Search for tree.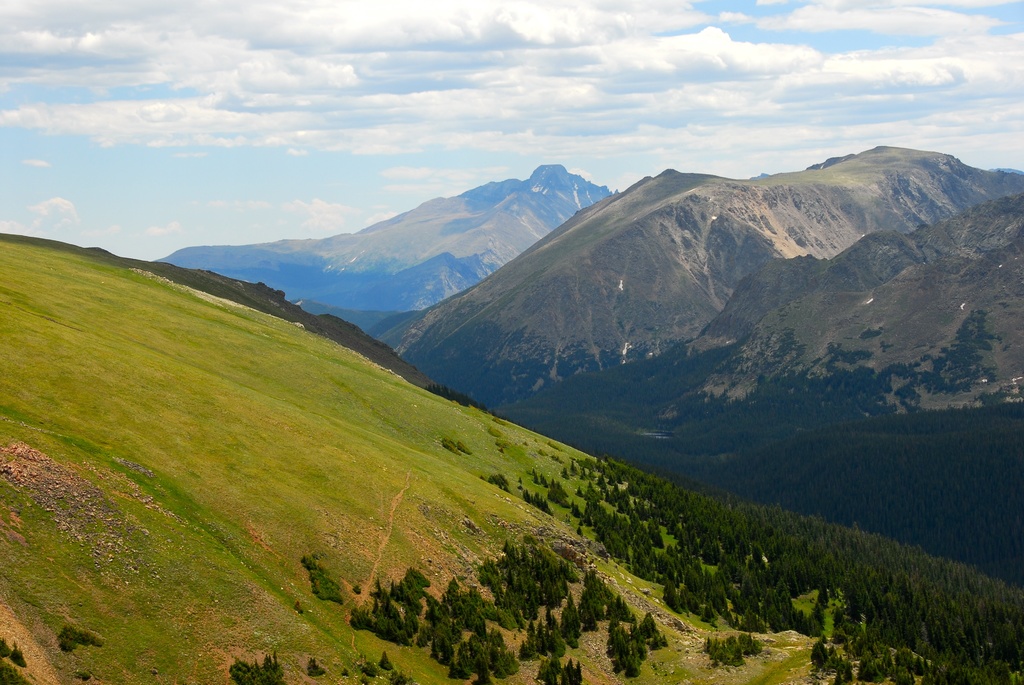
Found at 9:640:27:669.
